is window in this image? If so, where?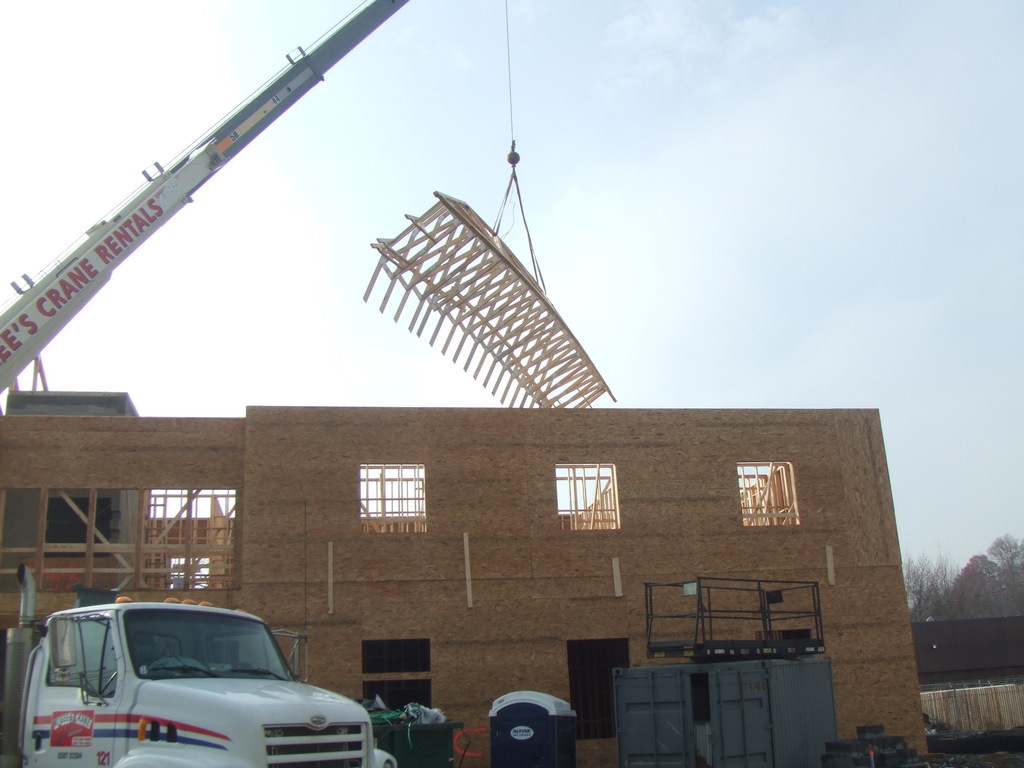
Yes, at pyautogui.locateOnScreen(732, 463, 797, 544).
